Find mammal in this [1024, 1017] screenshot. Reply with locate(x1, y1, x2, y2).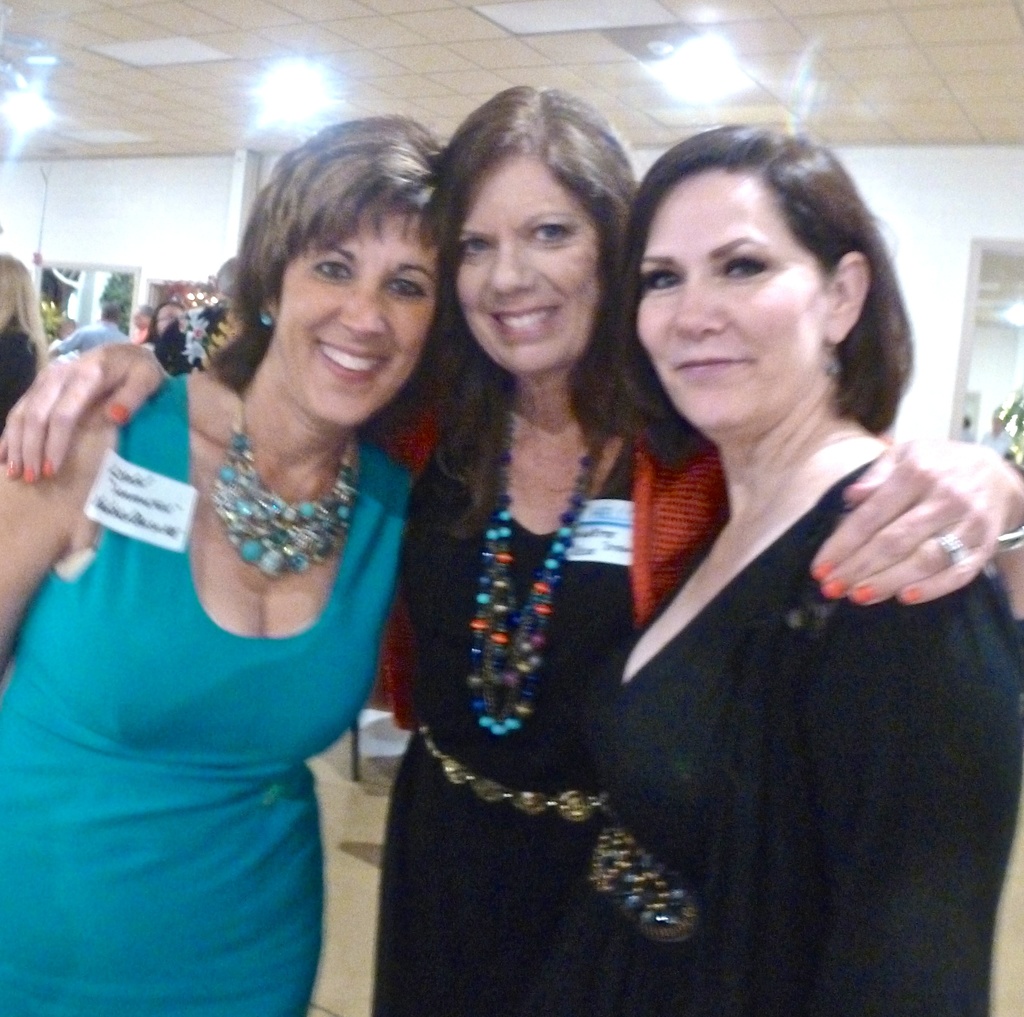
locate(154, 257, 237, 380).
